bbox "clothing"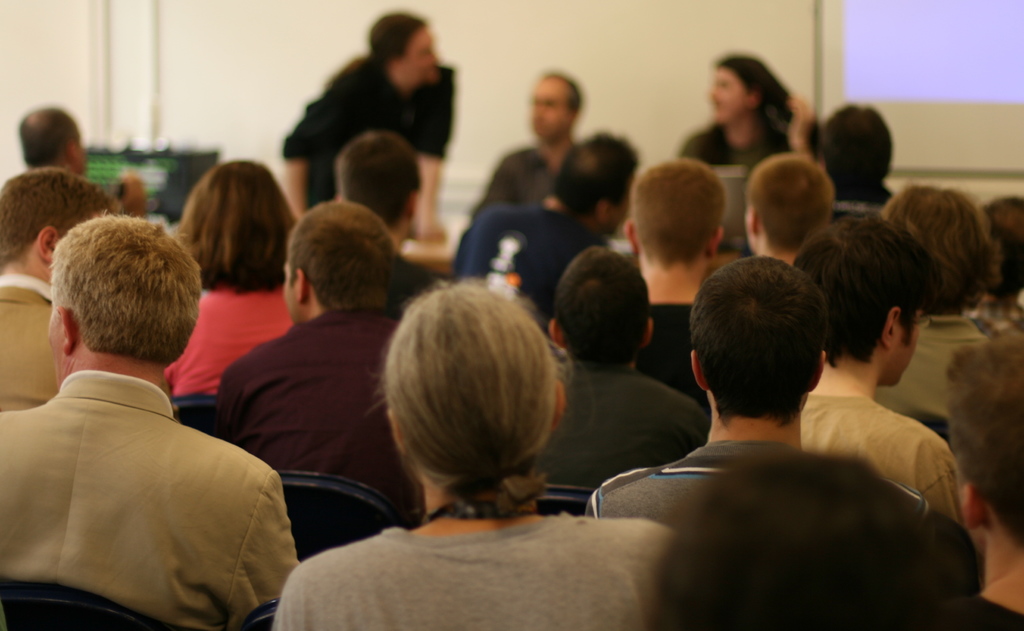
<box>584,443,931,527</box>
